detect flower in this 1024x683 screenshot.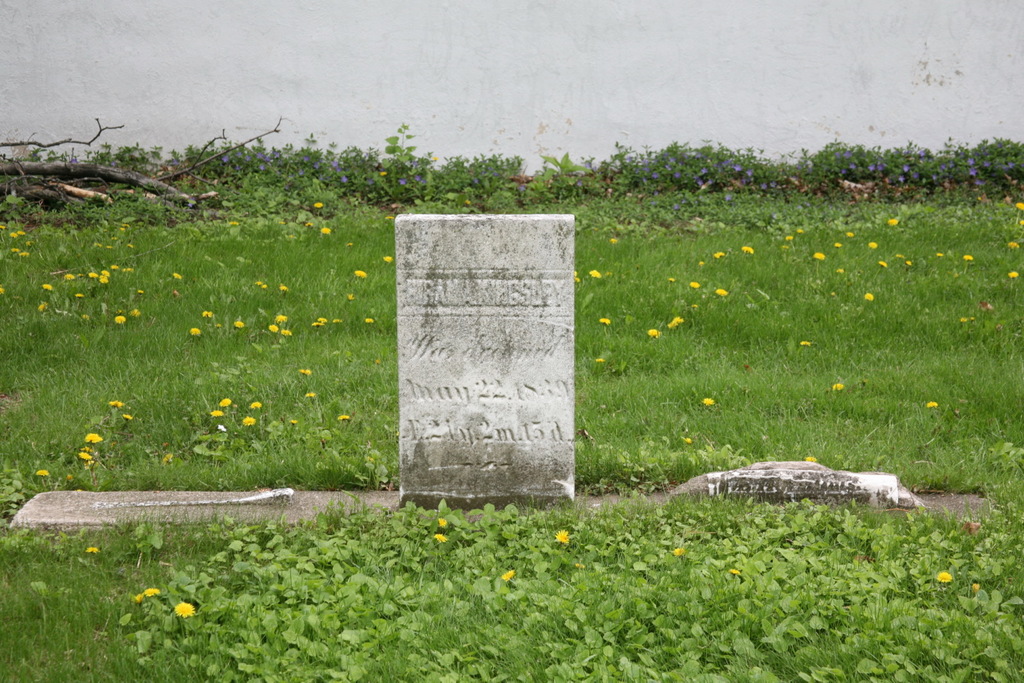
Detection: detection(184, 325, 204, 340).
